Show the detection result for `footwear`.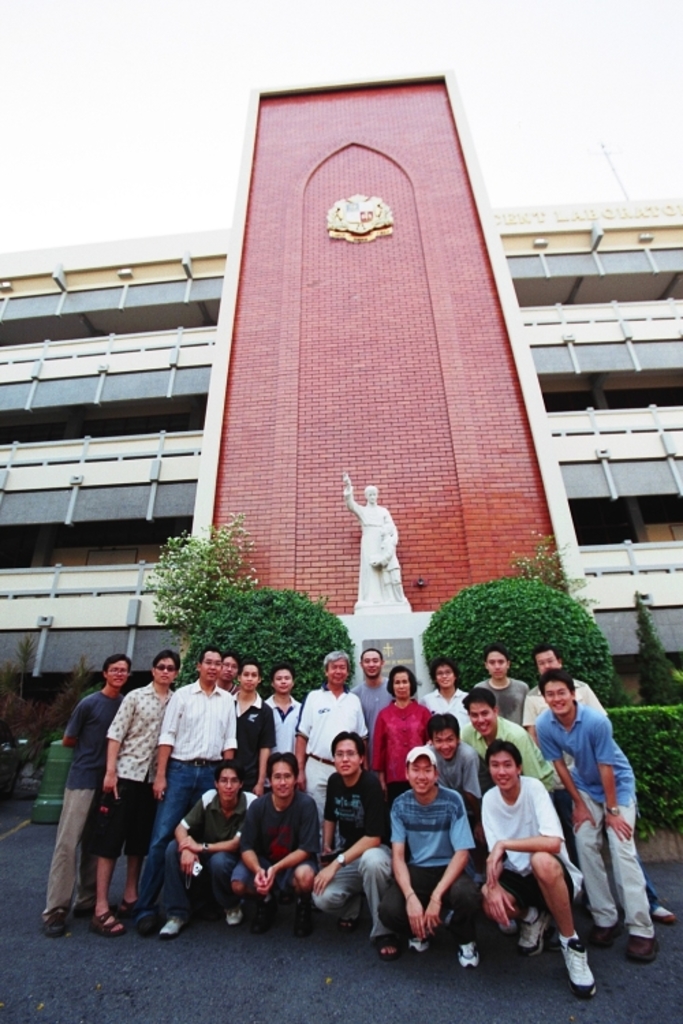
locate(510, 905, 549, 958).
